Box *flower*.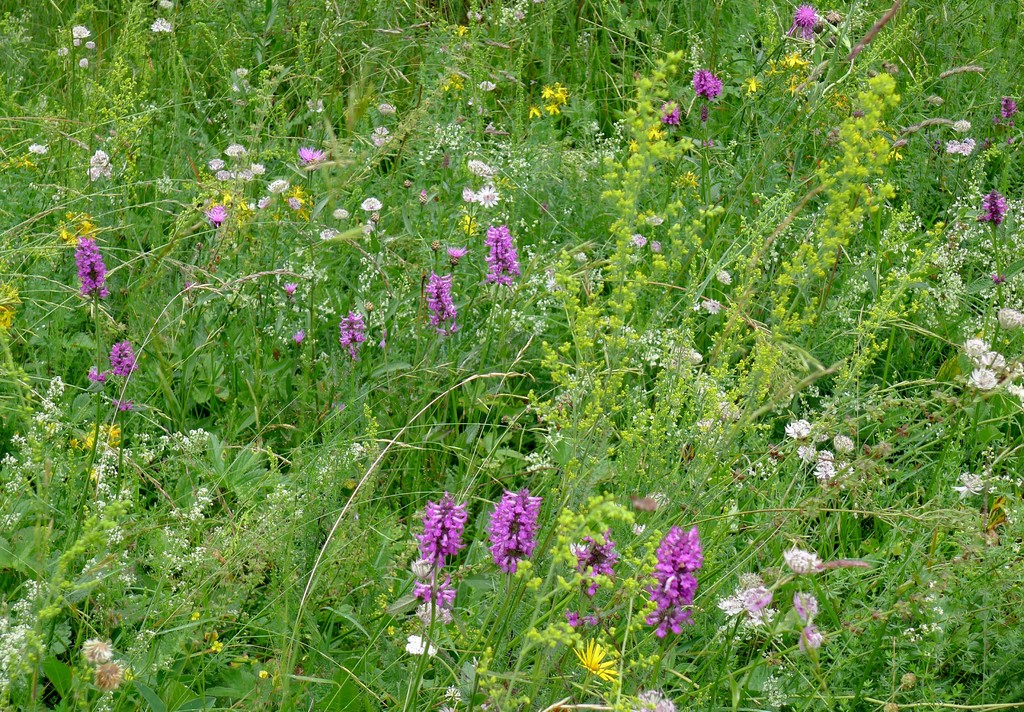
83:166:104:183.
